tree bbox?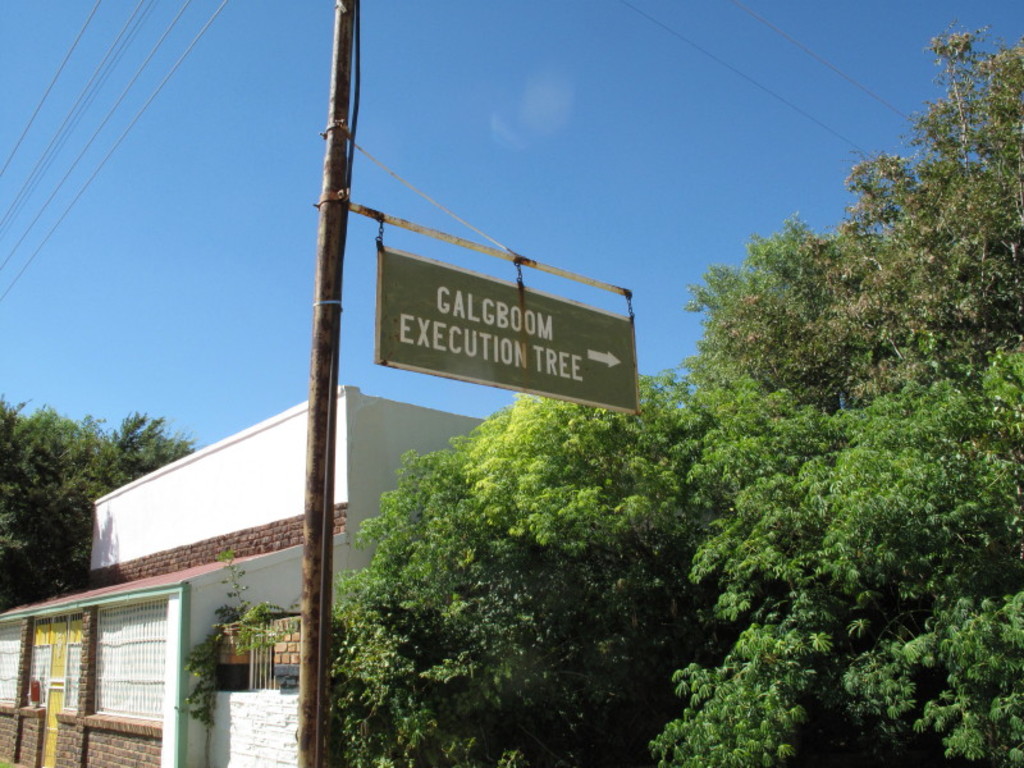
rect(1, 383, 102, 594)
